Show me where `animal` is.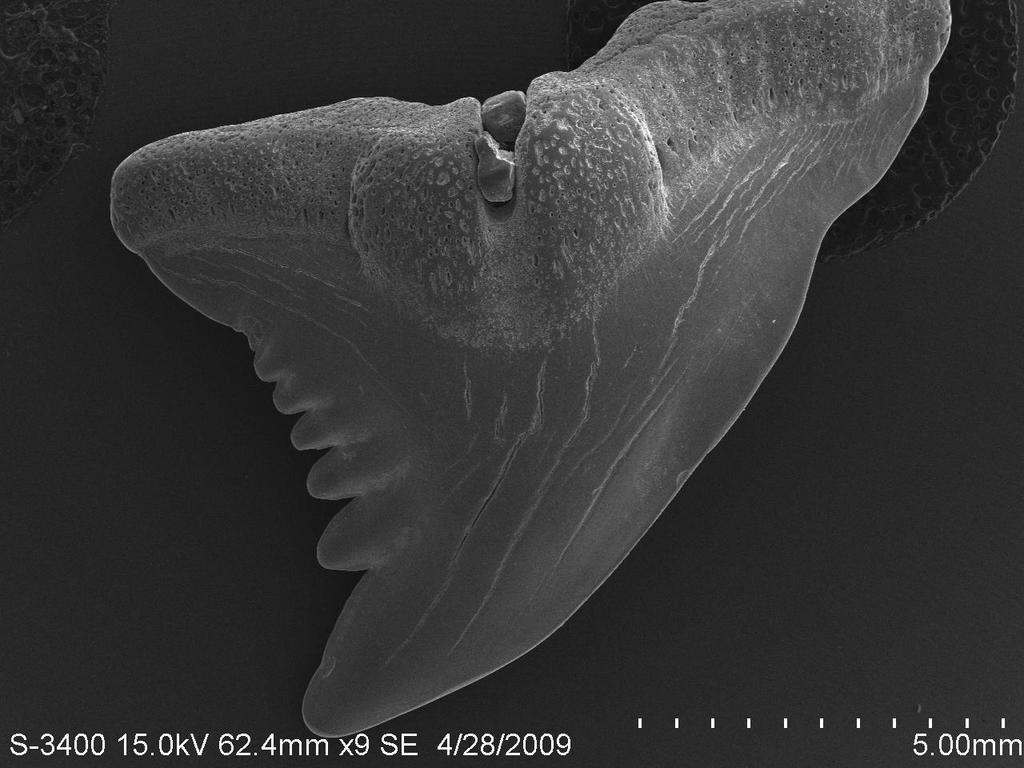
`animal` is at <box>115,0,1022,748</box>.
